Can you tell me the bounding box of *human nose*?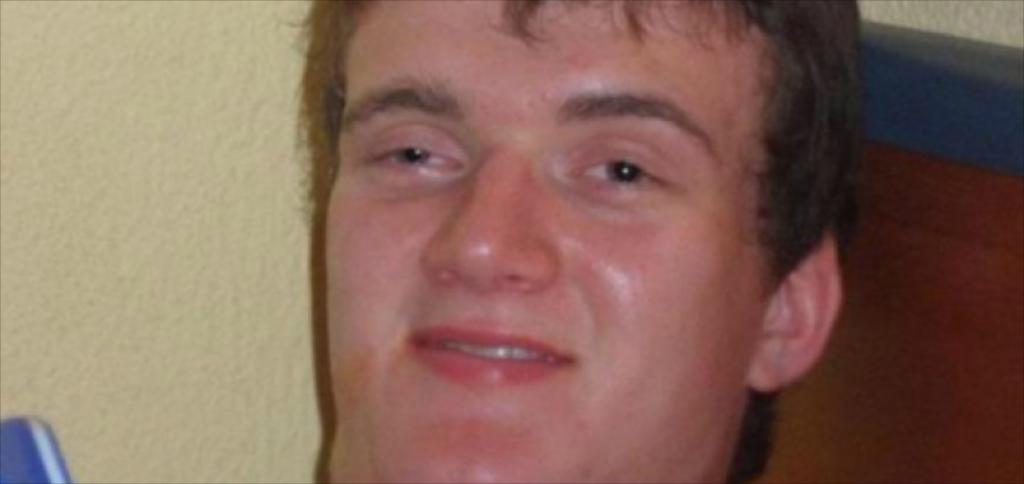
BBox(425, 144, 560, 286).
